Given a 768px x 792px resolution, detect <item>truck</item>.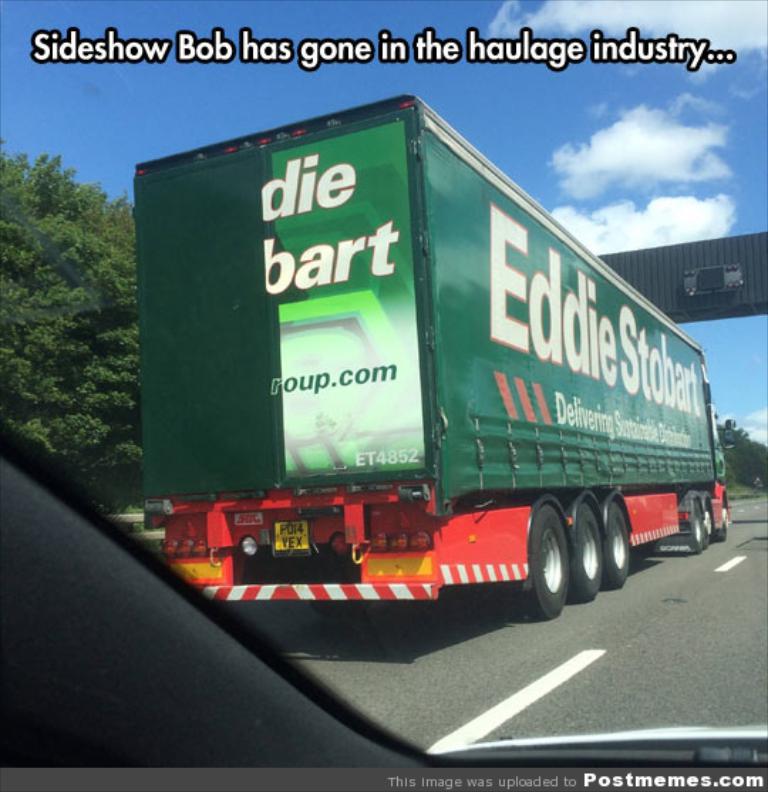
114,67,721,638.
